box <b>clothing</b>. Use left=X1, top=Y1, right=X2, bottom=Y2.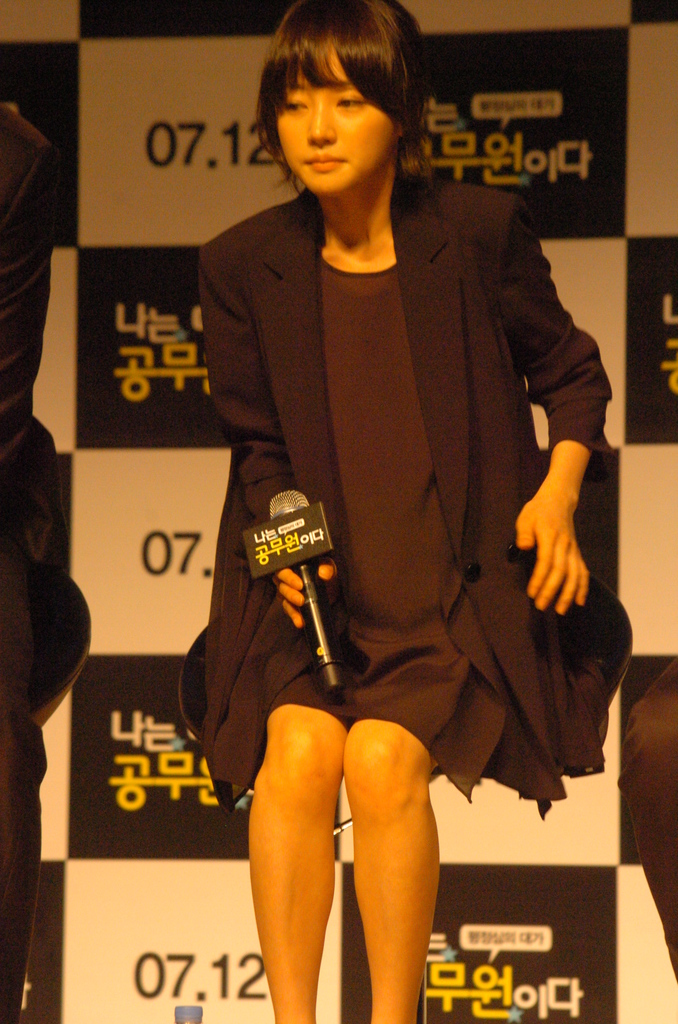
left=0, top=101, right=56, bottom=1023.
